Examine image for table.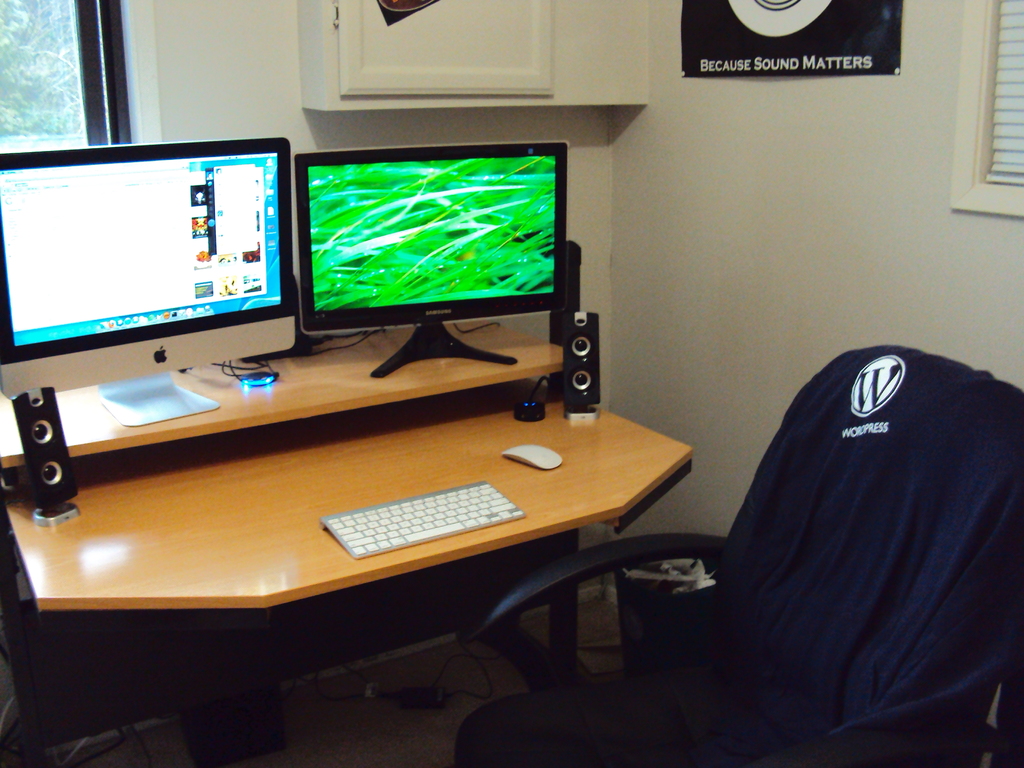
Examination result: {"x1": 1, "y1": 339, "x2": 728, "y2": 733}.
